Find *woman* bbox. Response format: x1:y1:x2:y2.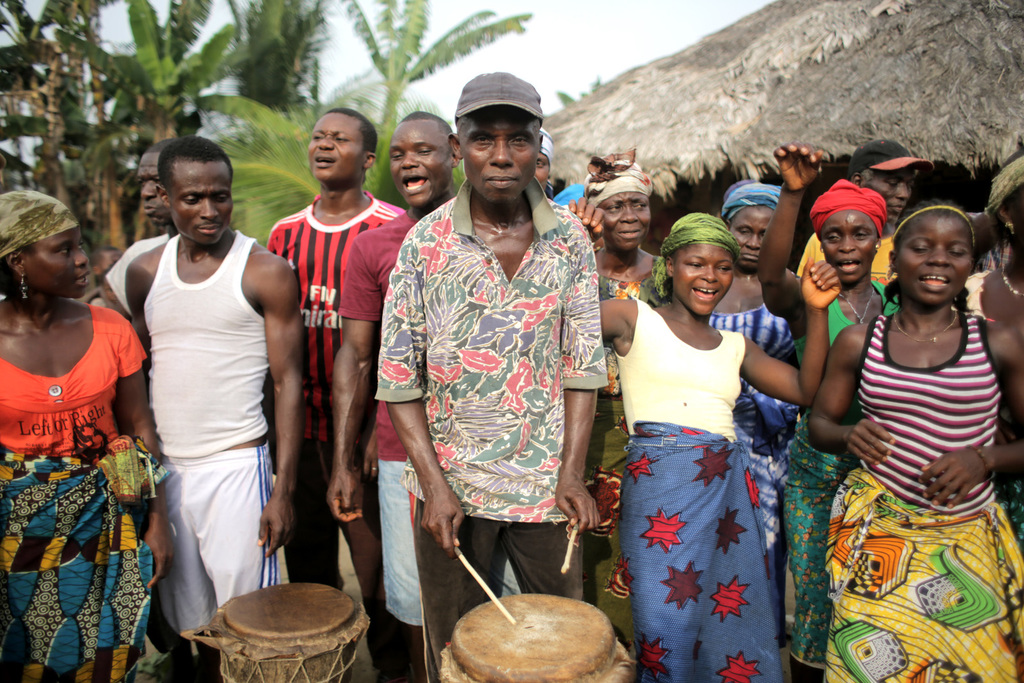
559:200:845:682.
